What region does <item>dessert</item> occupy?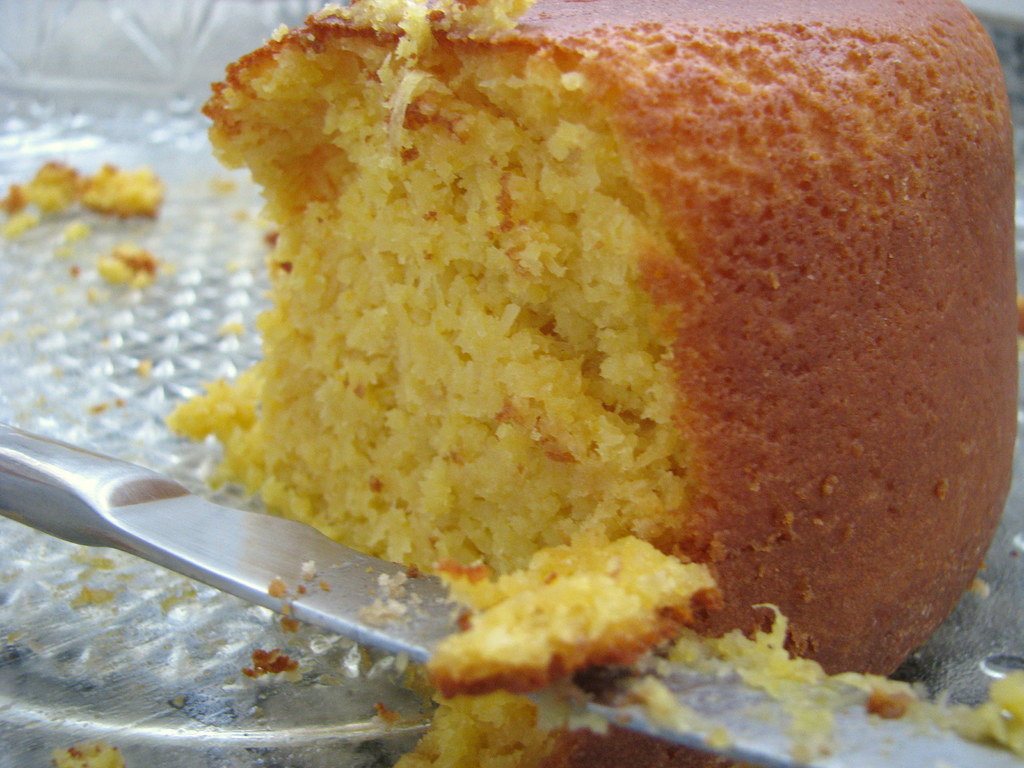
[160,0,1016,767].
